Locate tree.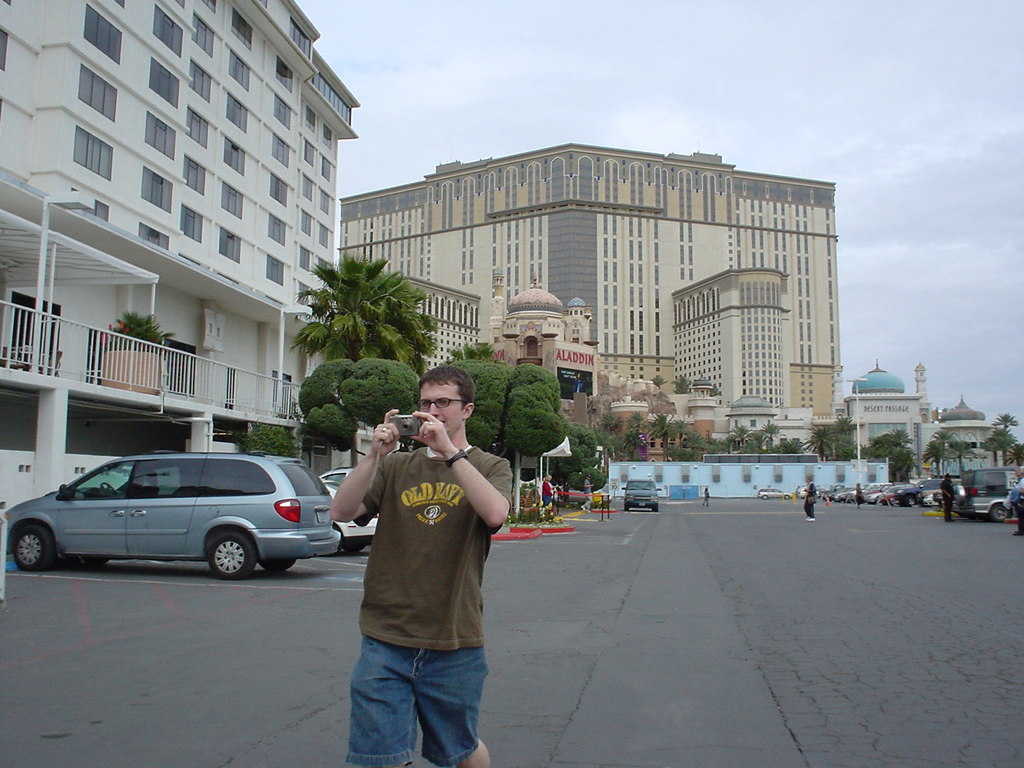
Bounding box: [604, 413, 620, 431].
